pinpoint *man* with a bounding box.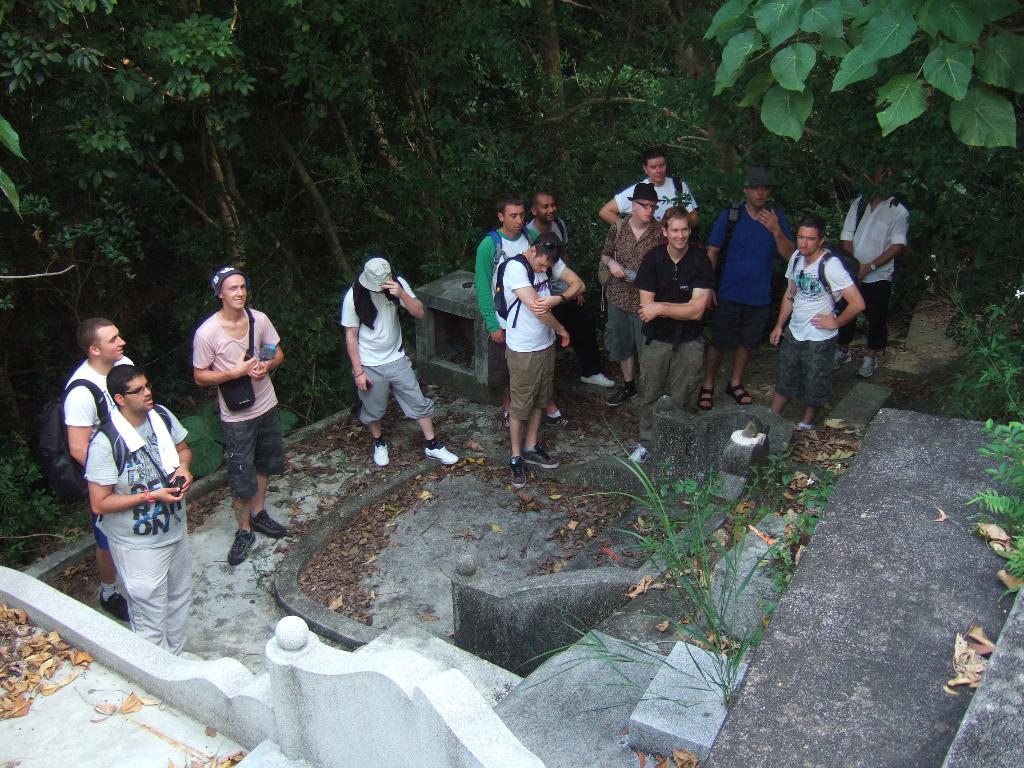
bbox=[596, 153, 701, 236].
